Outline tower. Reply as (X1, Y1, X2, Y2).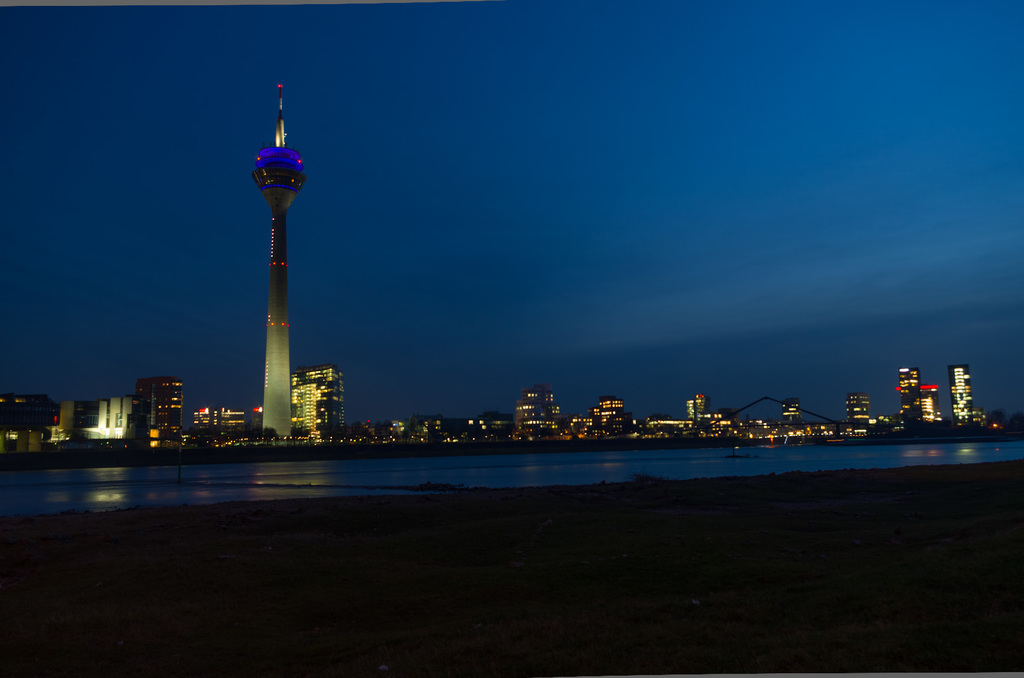
(235, 83, 326, 372).
